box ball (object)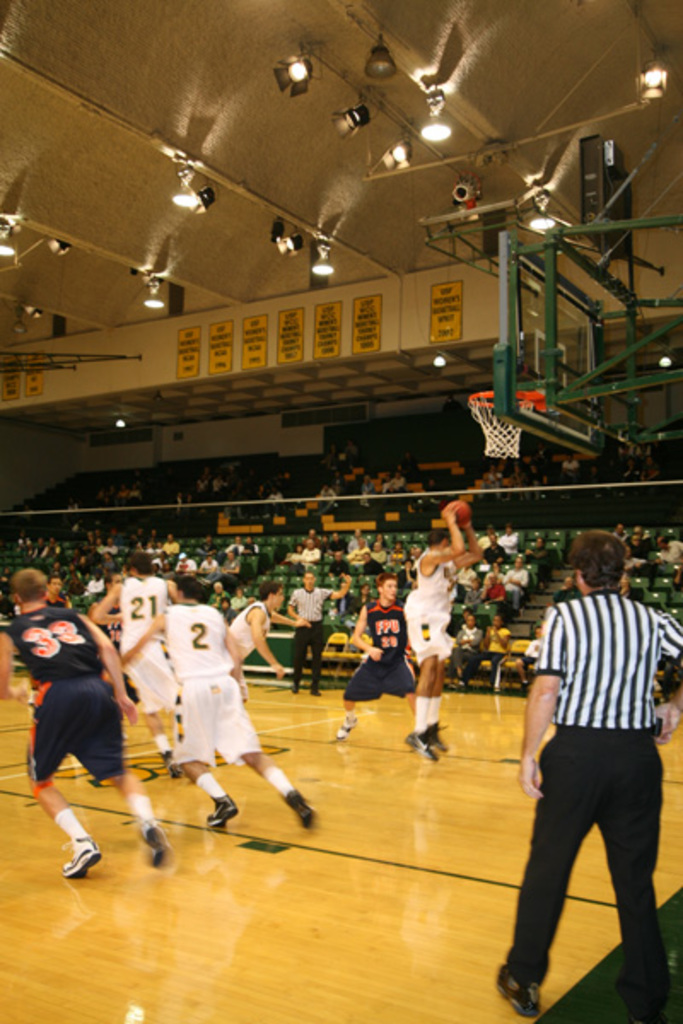
select_region(444, 502, 470, 527)
